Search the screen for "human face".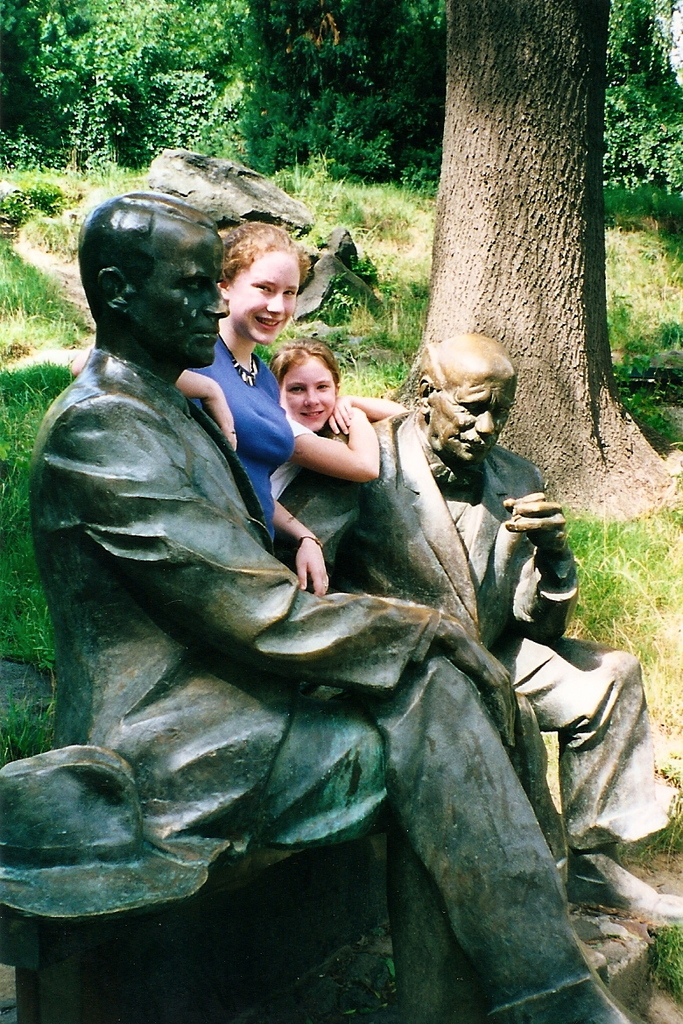
Found at [130,225,224,361].
